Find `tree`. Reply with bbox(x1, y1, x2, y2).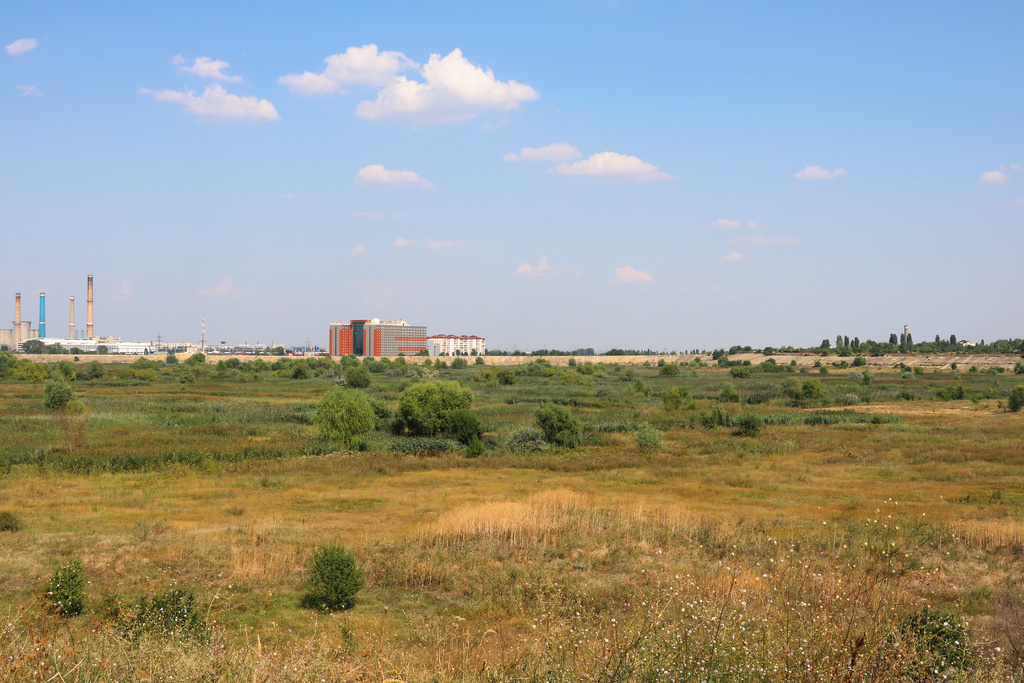
bbox(164, 352, 180, 363).
